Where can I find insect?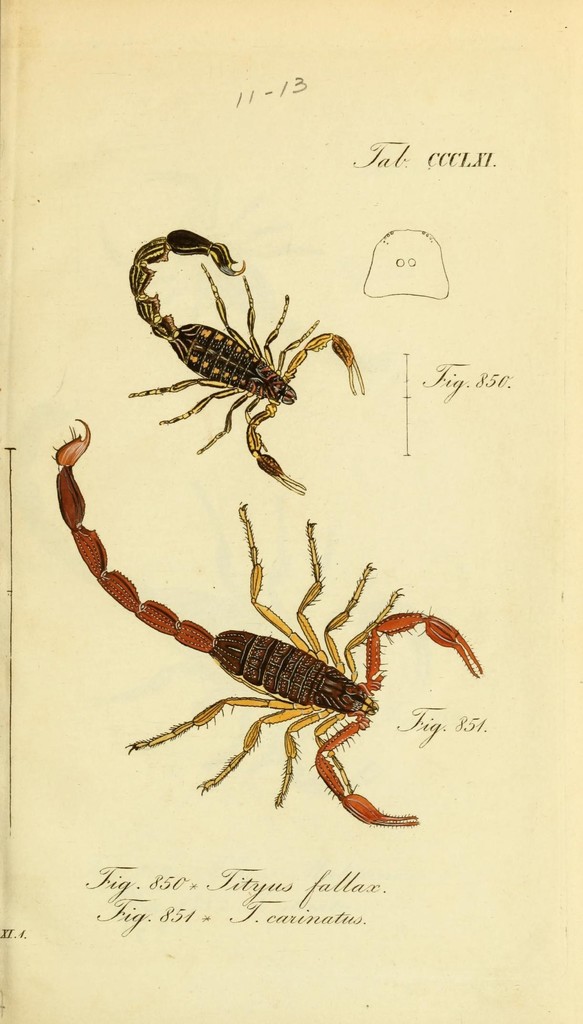
You can find it at (left=124, top=225, right=369, bottom=498).
